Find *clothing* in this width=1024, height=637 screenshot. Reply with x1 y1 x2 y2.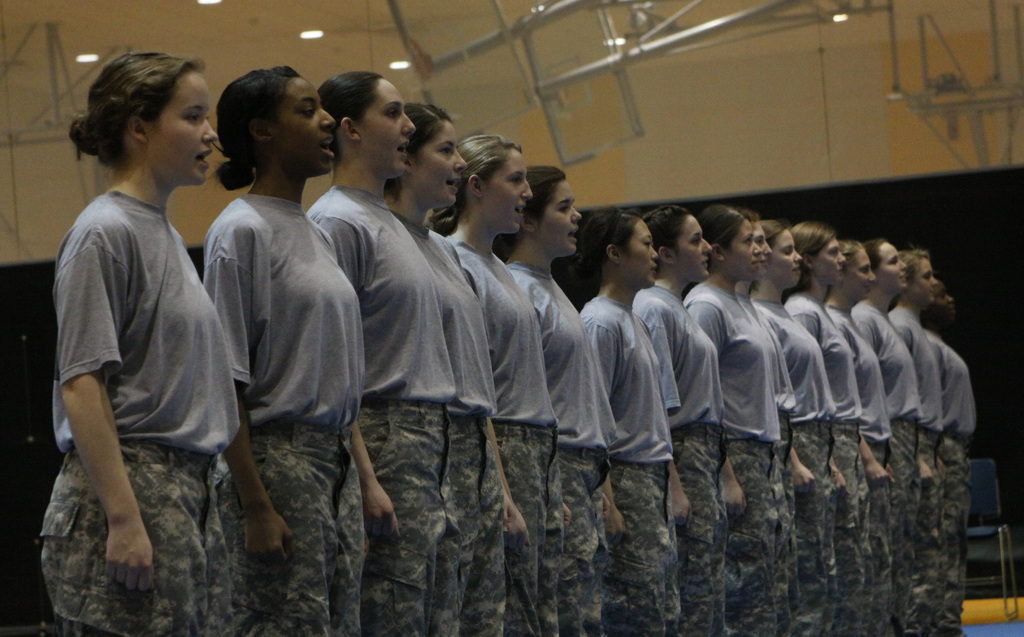
928 330 977 636.
